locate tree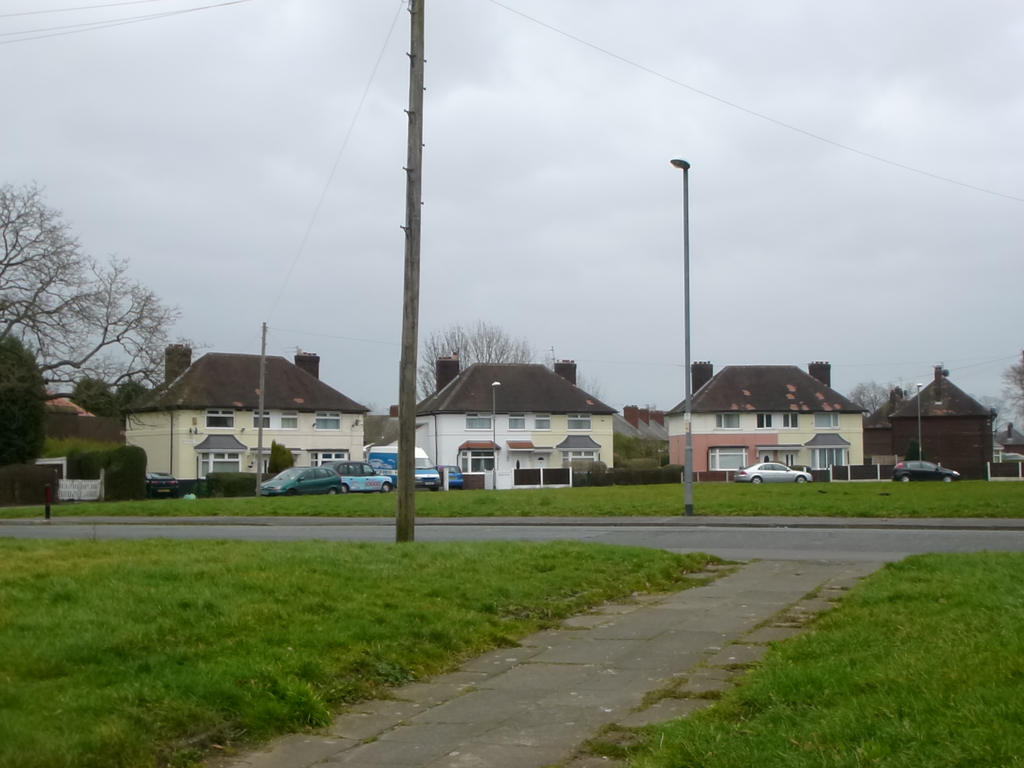
bbox=(115, 383, 154, 421)
